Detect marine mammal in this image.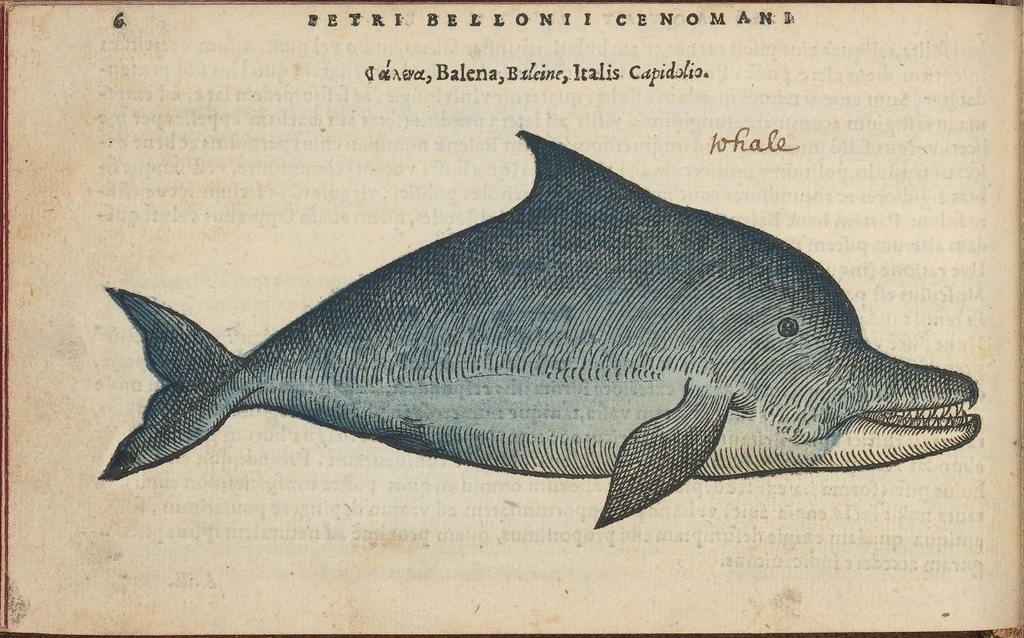
Detection: <region>107, 118, 933, 515</region>.
